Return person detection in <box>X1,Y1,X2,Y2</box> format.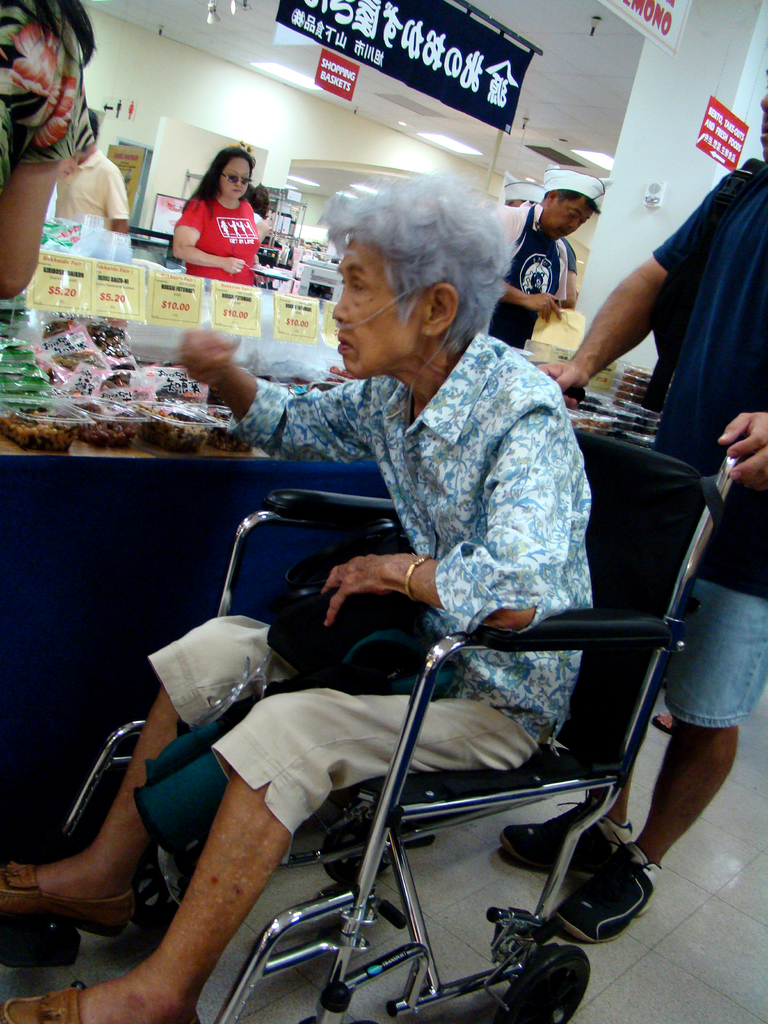
<box>52,112,132,238</box>.
